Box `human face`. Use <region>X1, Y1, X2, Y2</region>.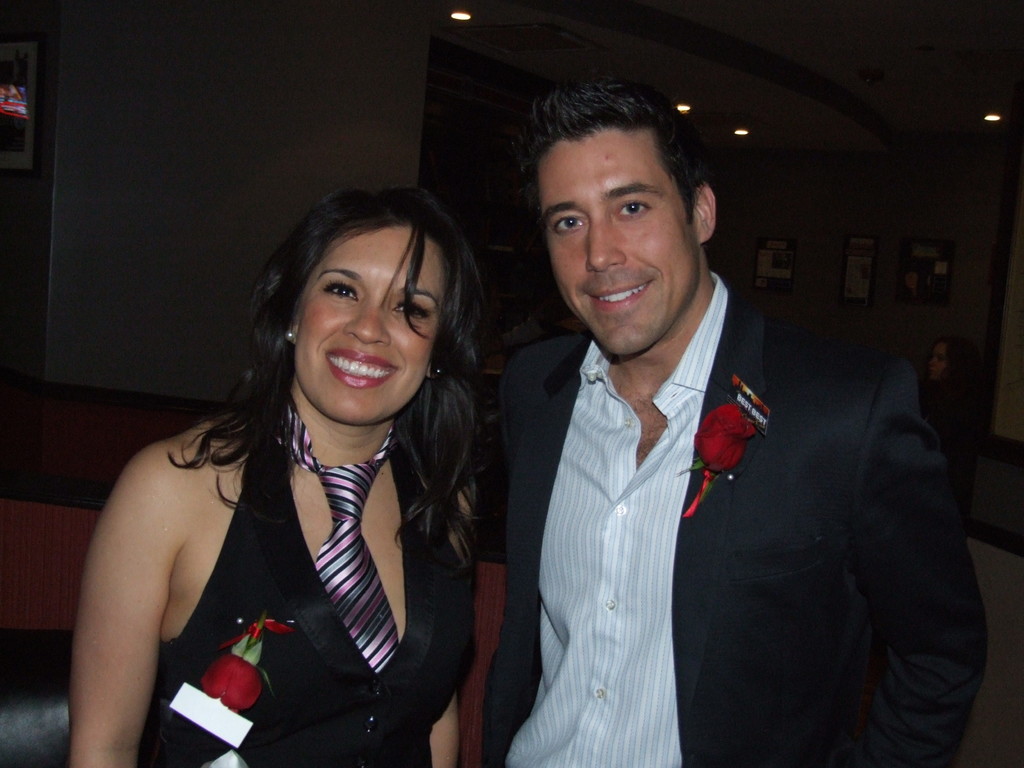
<region>536, 122, 702, 352</region>.
